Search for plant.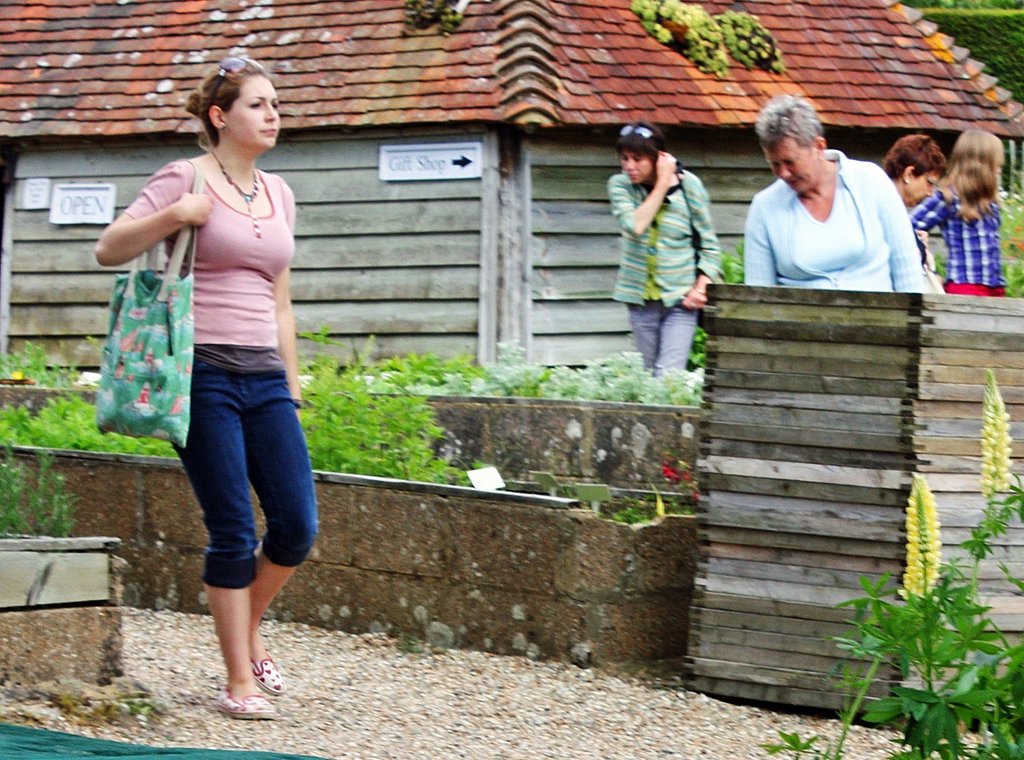
Found at 902 0 1023 102.
